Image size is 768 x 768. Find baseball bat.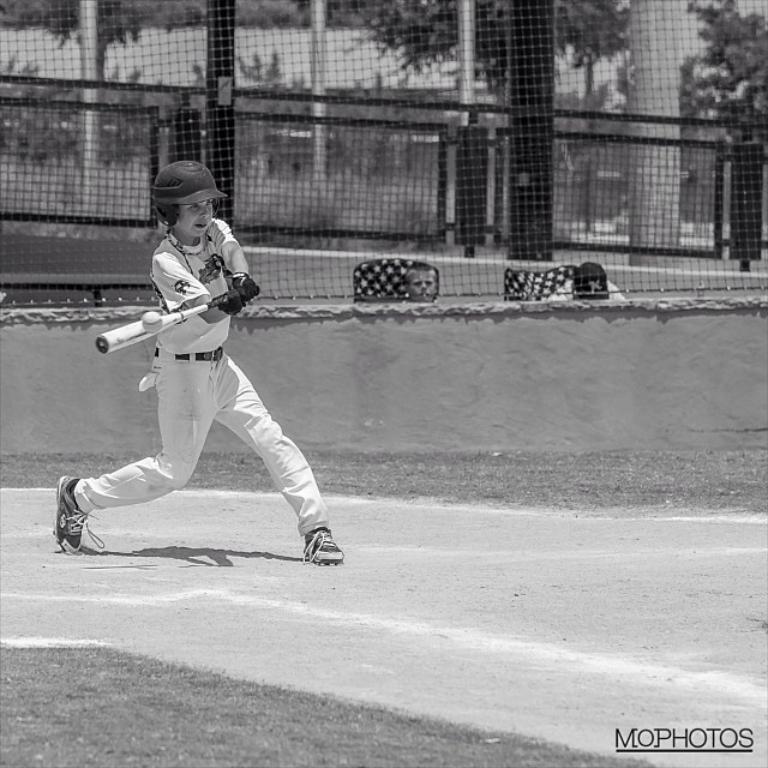
region(90, 288, 226, 356).
